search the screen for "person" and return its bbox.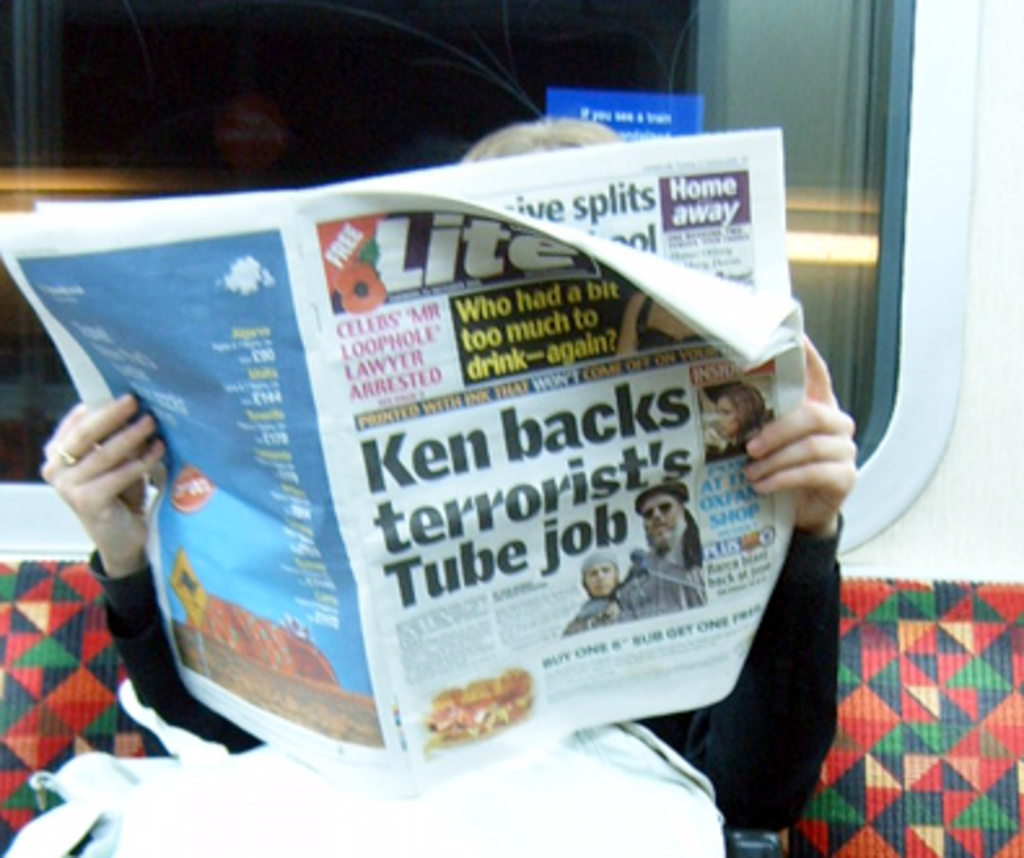
Found: bbox=(627, 477, 700, 614).
